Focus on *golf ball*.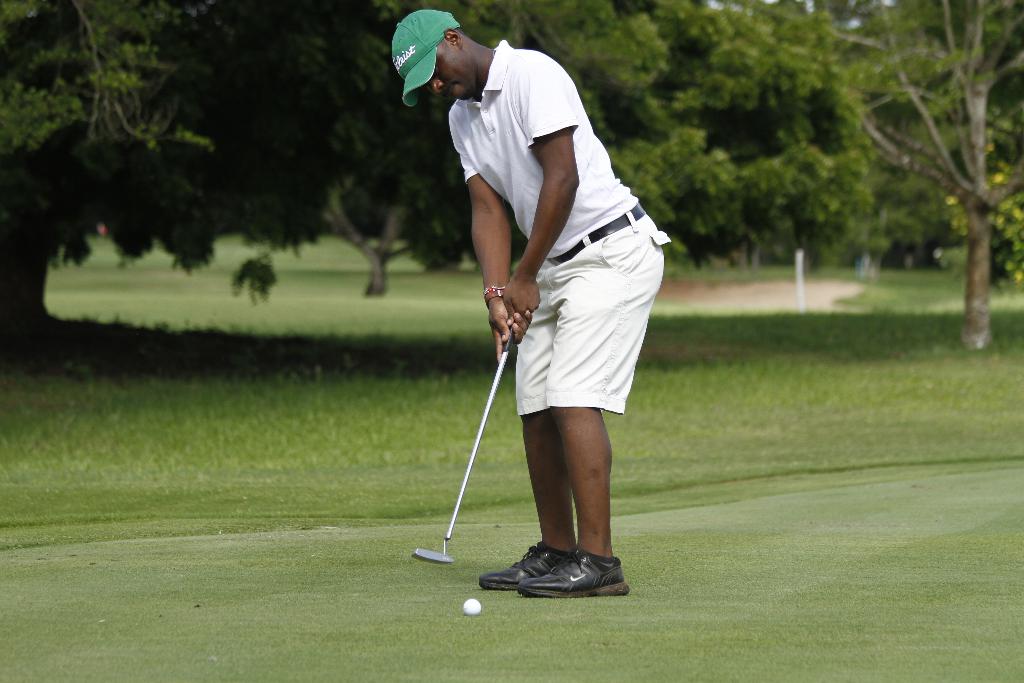
Focused at select_region(458, 596, 484, 624).
